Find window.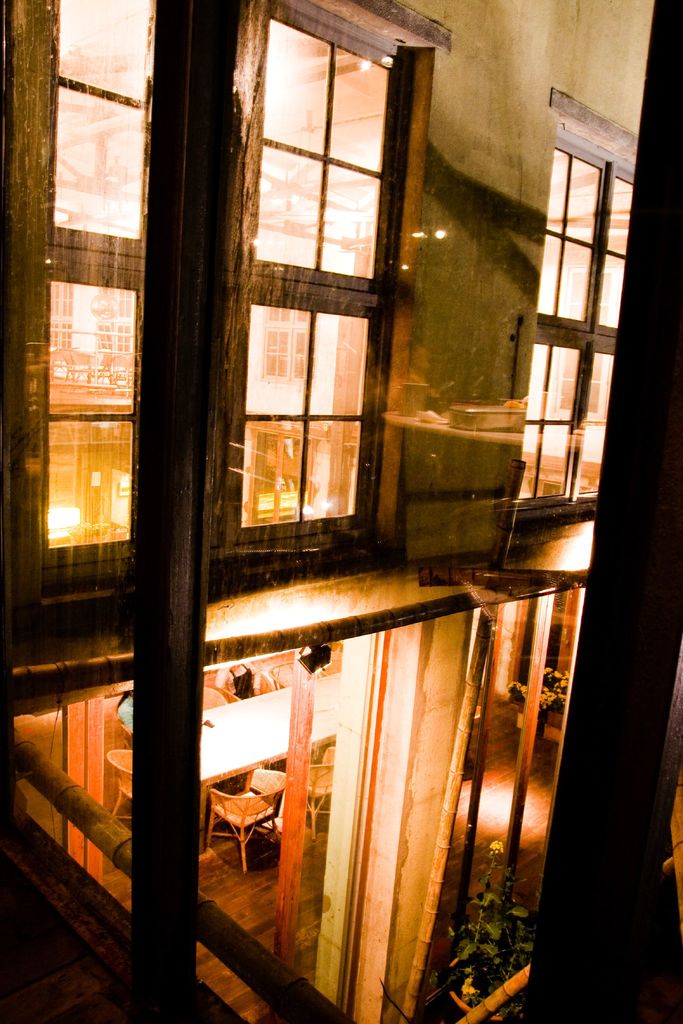
l=215, t=22, r=416, b=594.
